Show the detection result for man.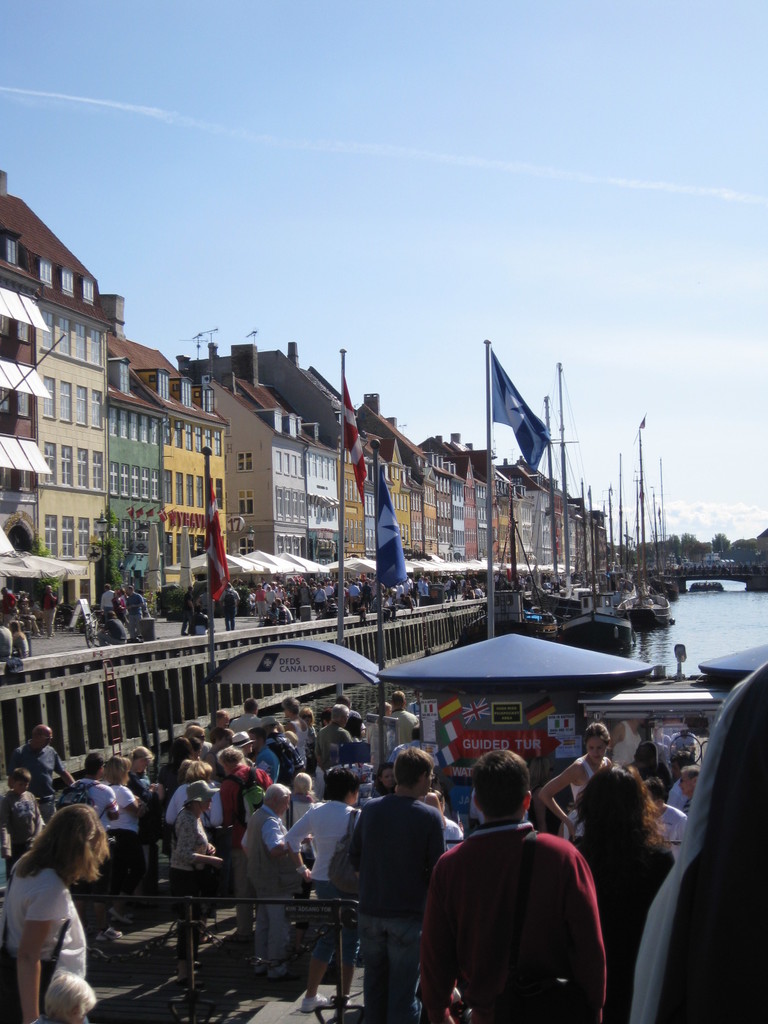
detection(216, 579, 239, 628).
